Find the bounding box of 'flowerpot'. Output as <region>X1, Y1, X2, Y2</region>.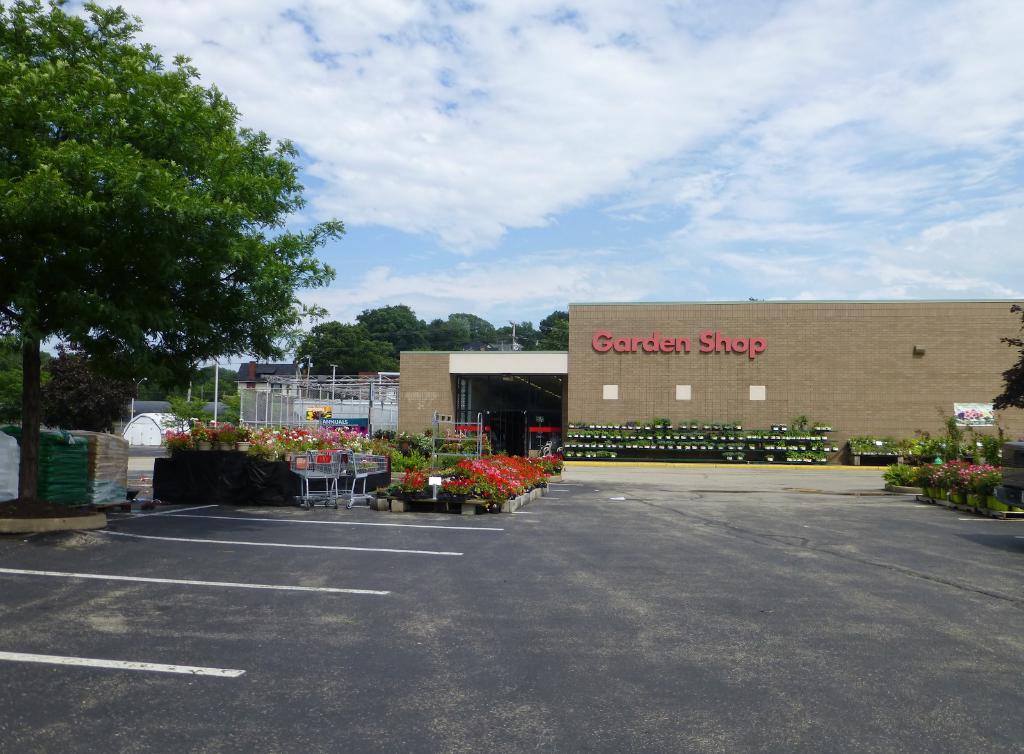
<region>575, 453, 582, 459</region>.
